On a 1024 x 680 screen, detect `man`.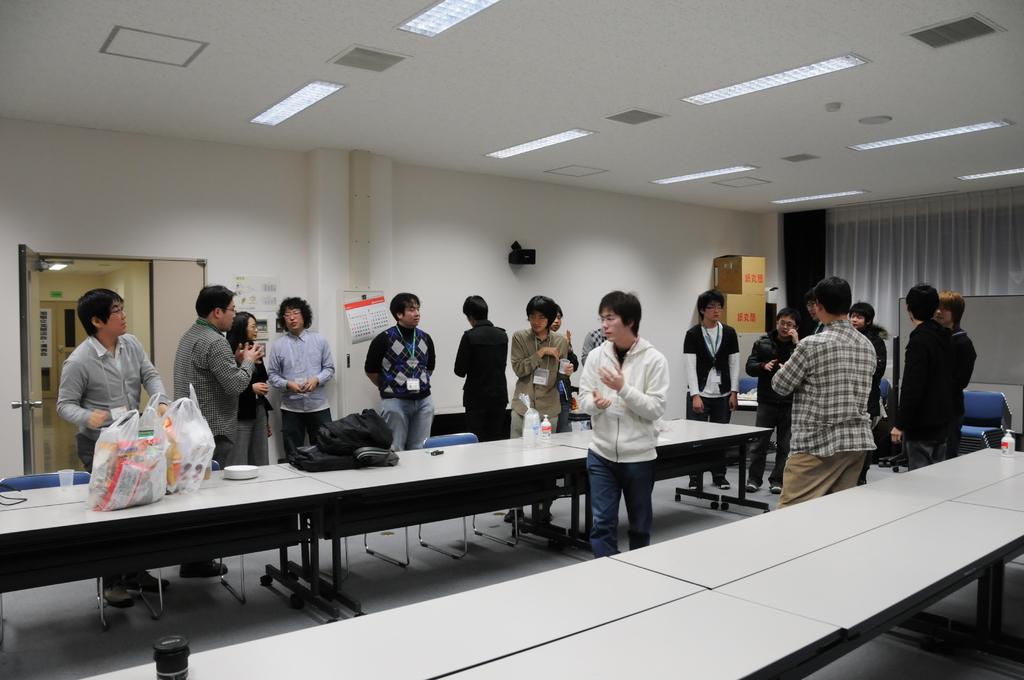
rect(455, 292, 513, 439).
